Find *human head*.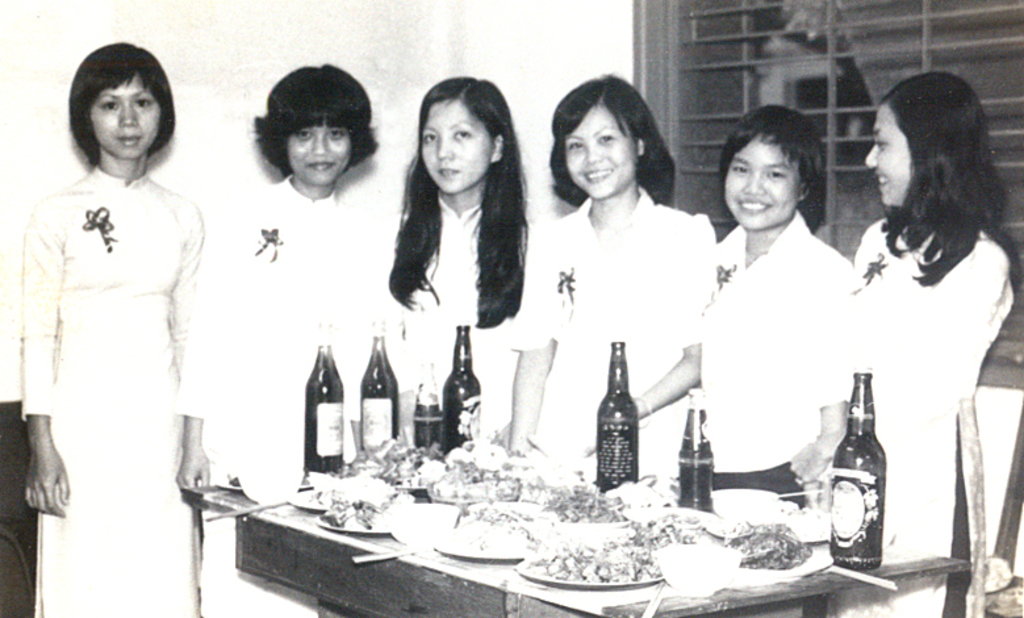
rect(549, 71, 672, 192).
